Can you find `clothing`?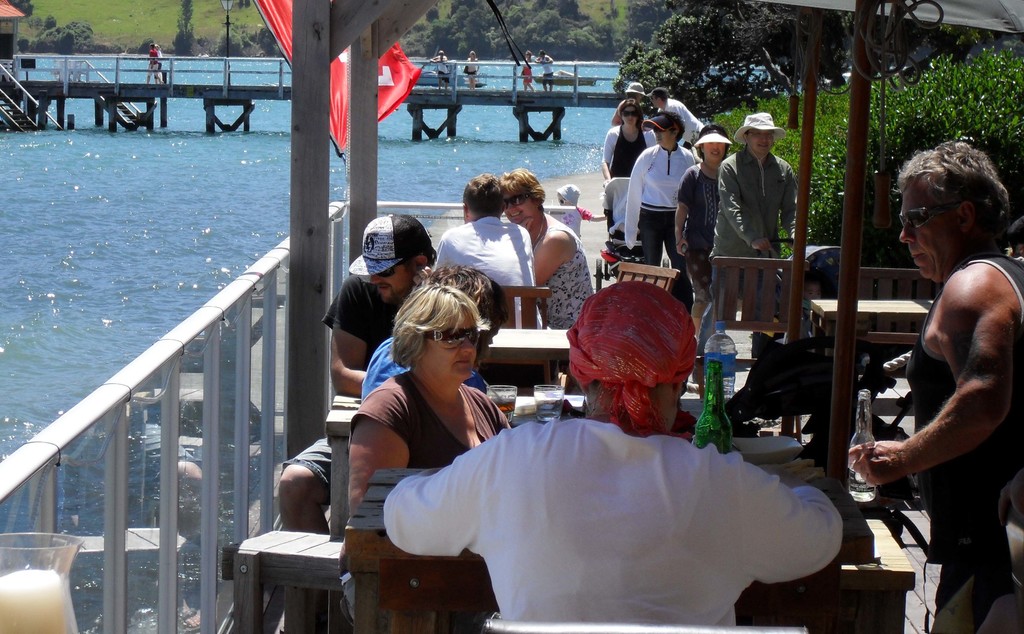
Yes, bounding box: {"left": 673, "top": 158, "right": 722, "bottom": 308}.
